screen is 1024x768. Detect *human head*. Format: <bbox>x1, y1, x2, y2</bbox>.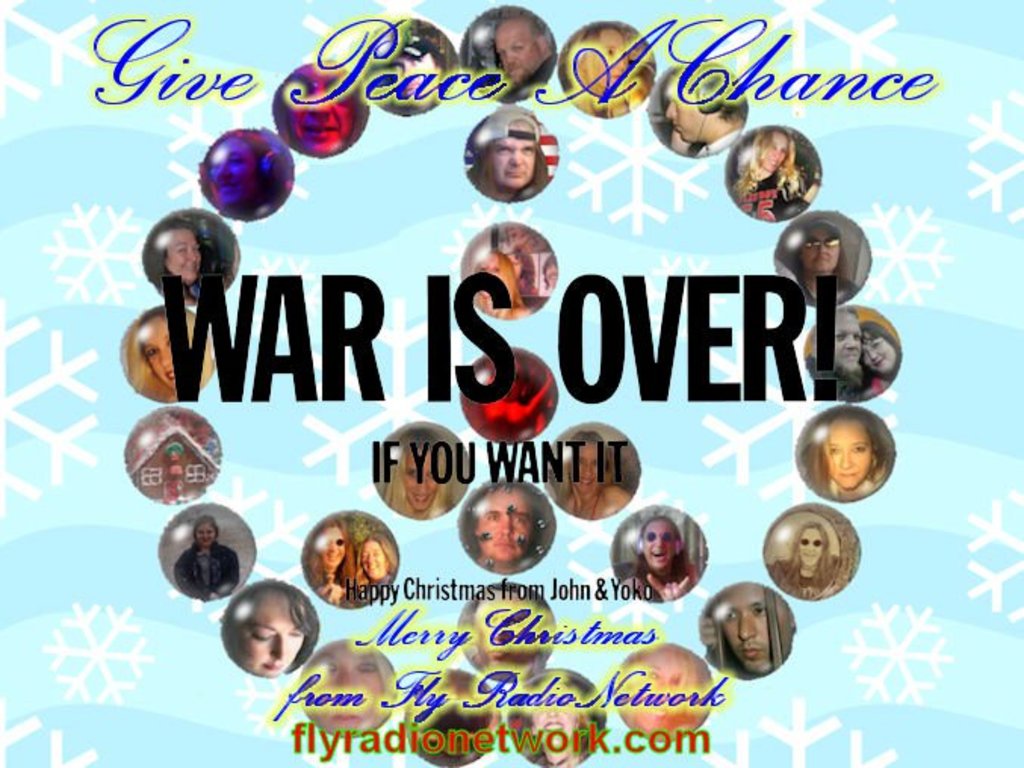
<bbox>864, 324, 901, 367</bbox>.
